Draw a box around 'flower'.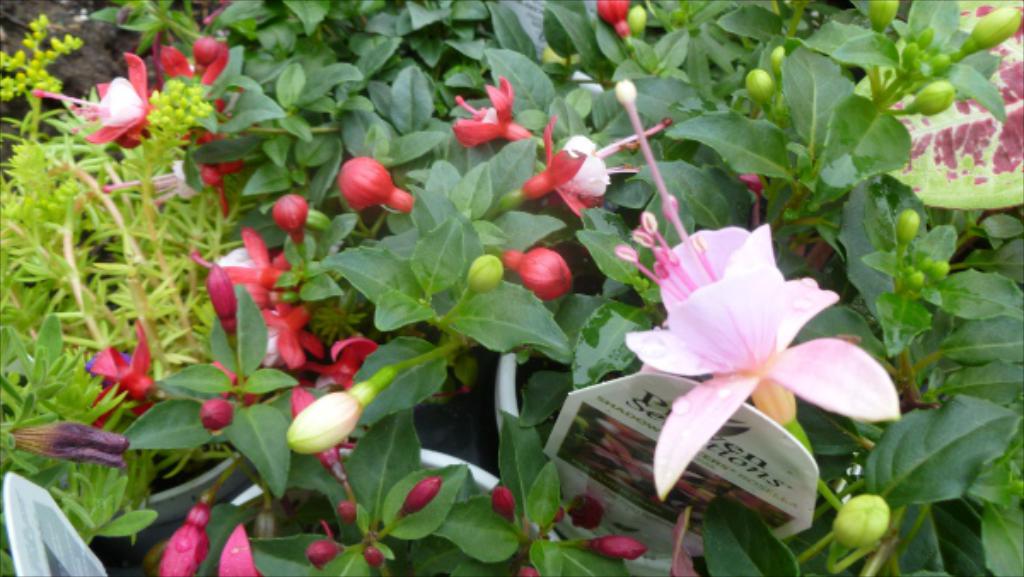
184/227/317/377.
